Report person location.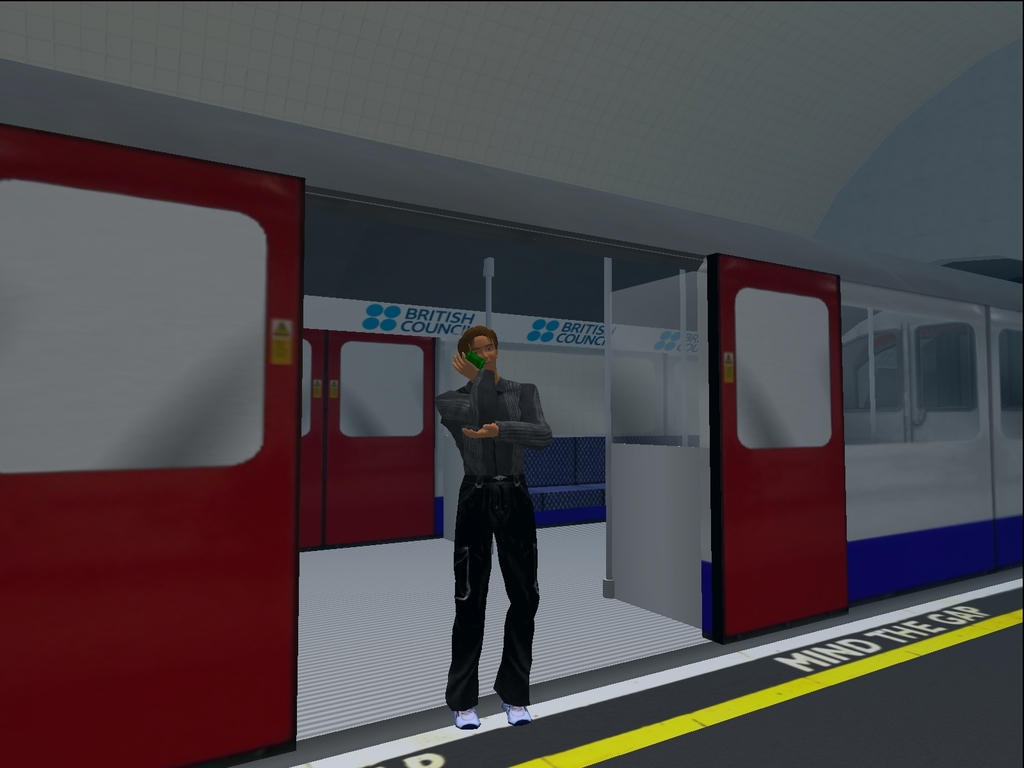
Report: left=434, top=312, right=549, bottom=737.
